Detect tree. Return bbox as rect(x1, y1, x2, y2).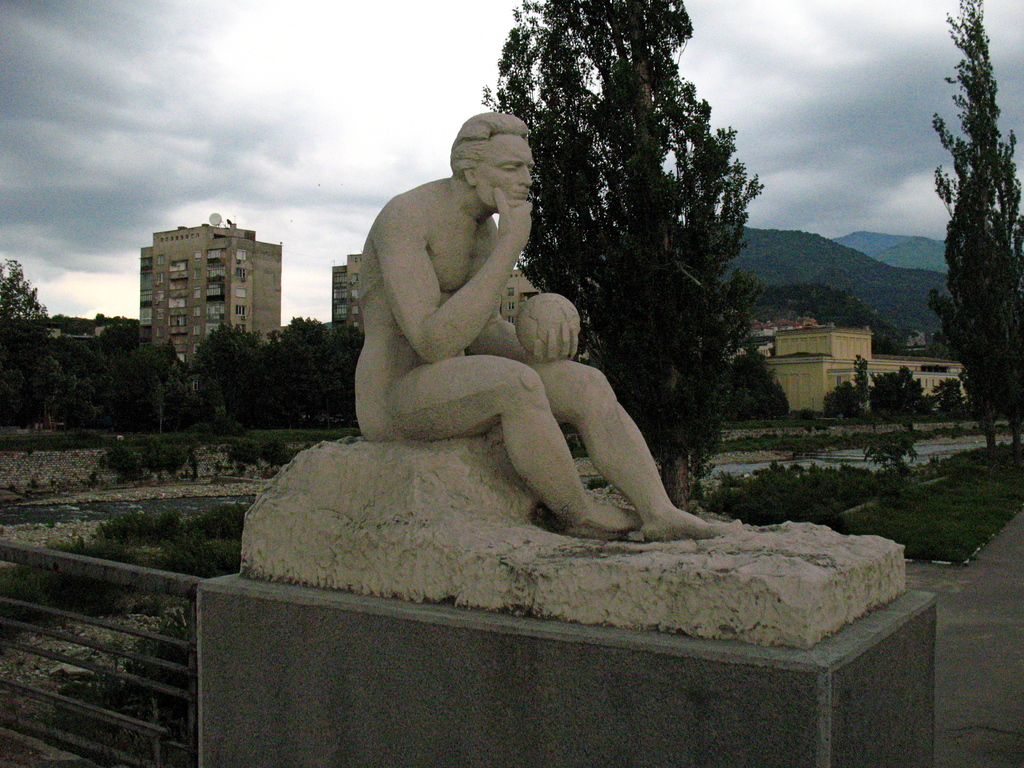
rect(59, 367, 100, 430).
